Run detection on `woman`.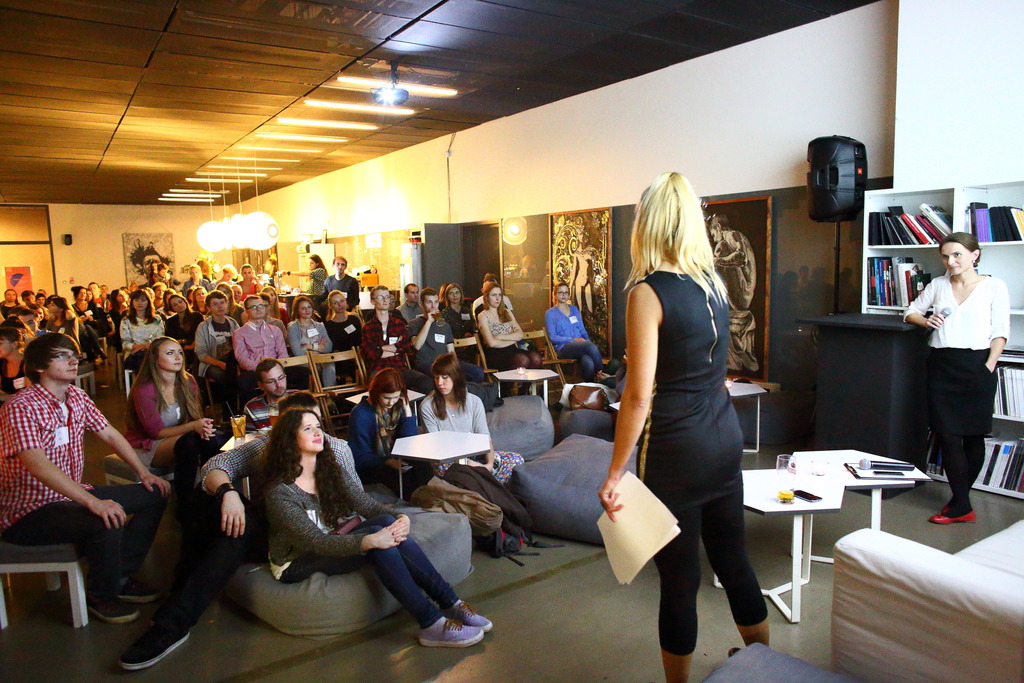
Result: <region>322, 284, 365, 369</region>.
